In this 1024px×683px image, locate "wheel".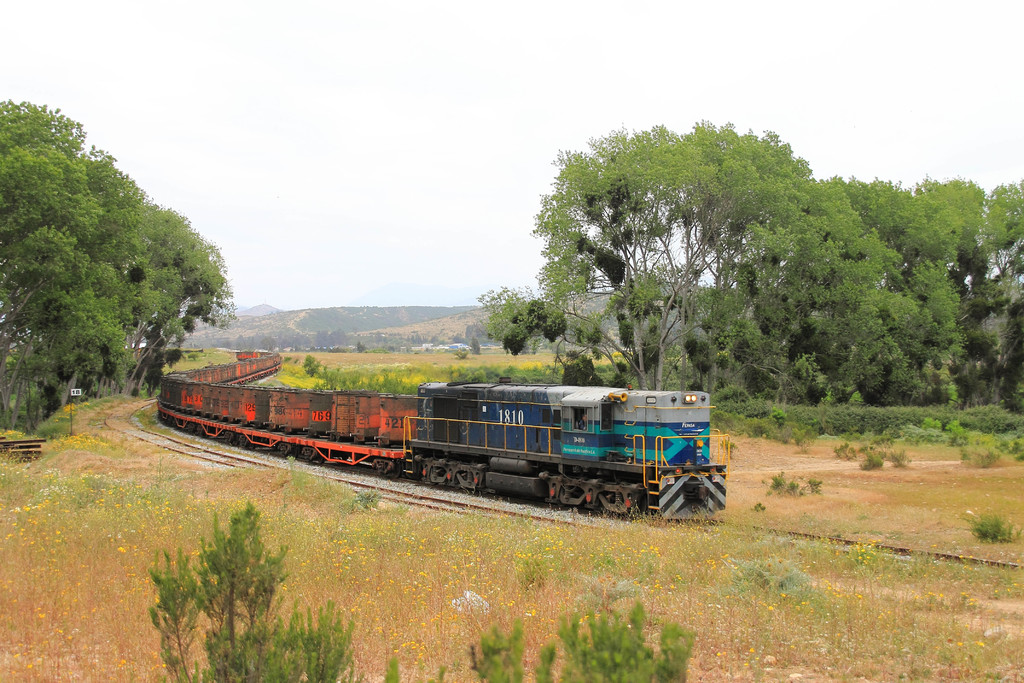
Bounding box: [550,482,563,506].
